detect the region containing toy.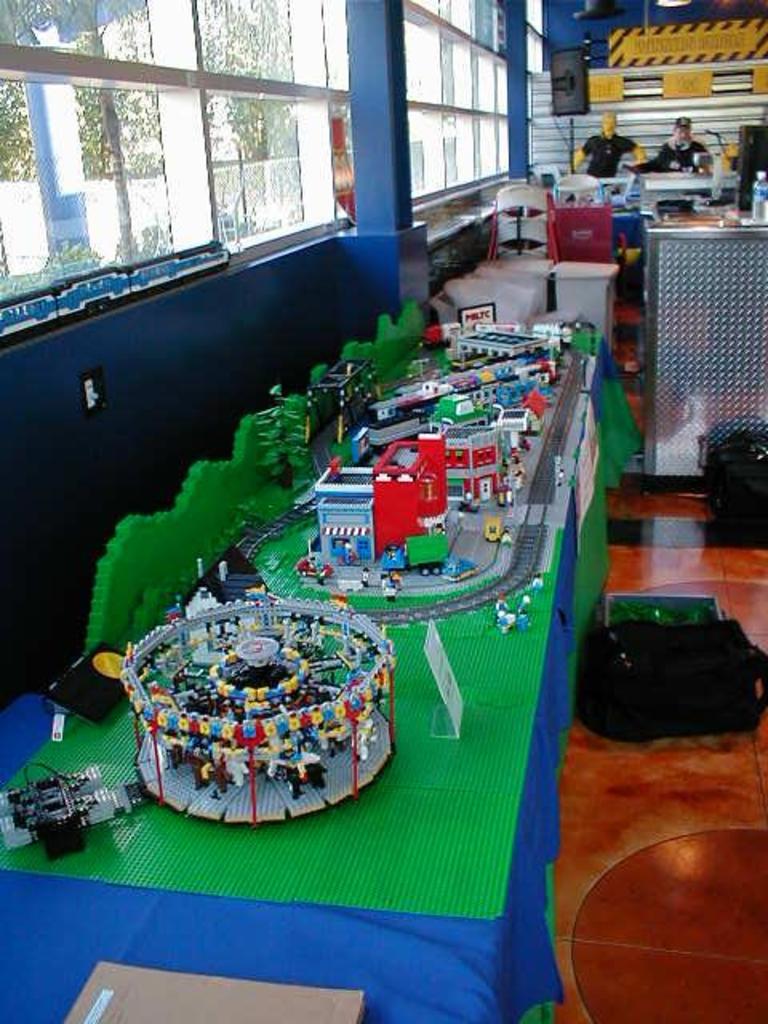
detection(523, 576, 547, 595).
